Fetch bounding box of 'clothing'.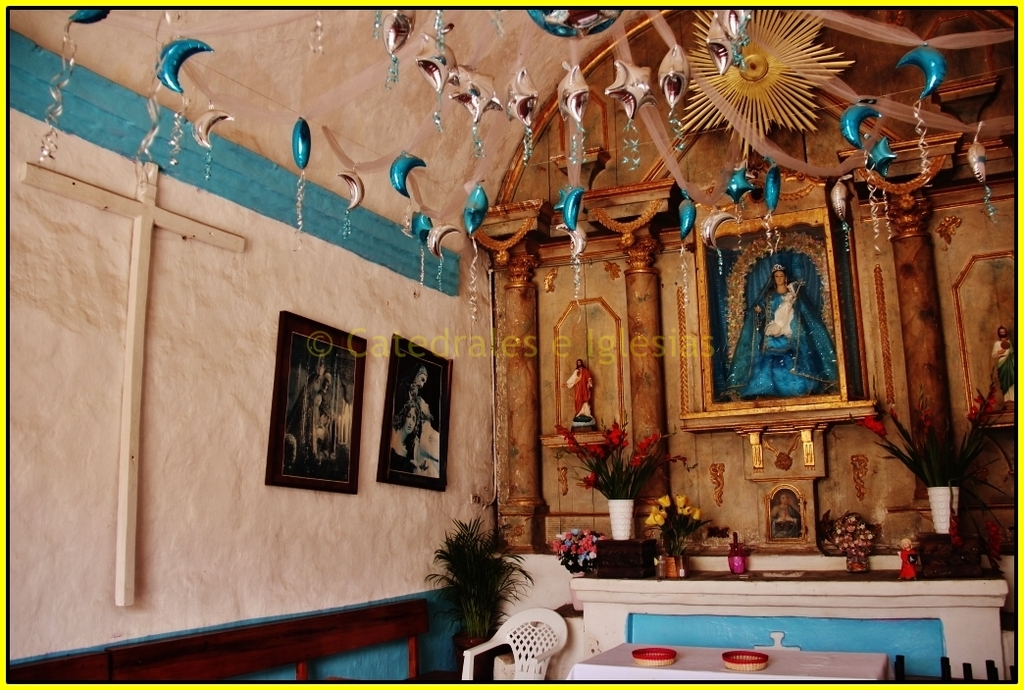
Bbox: box(285, 380, 346, 475).
